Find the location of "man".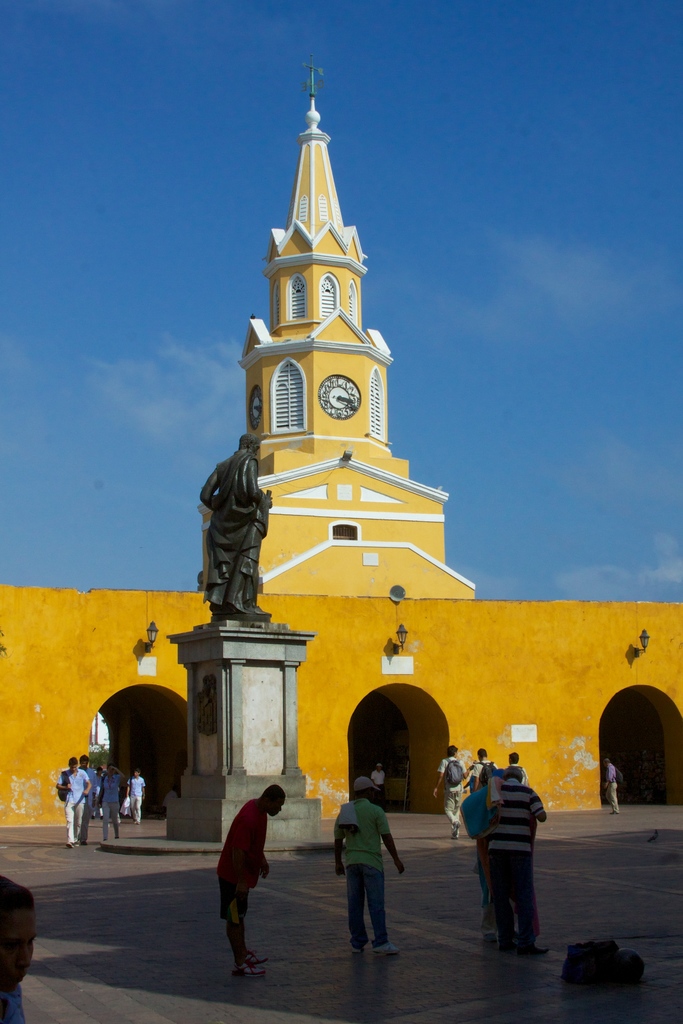
Location: 336 767 400 959.
